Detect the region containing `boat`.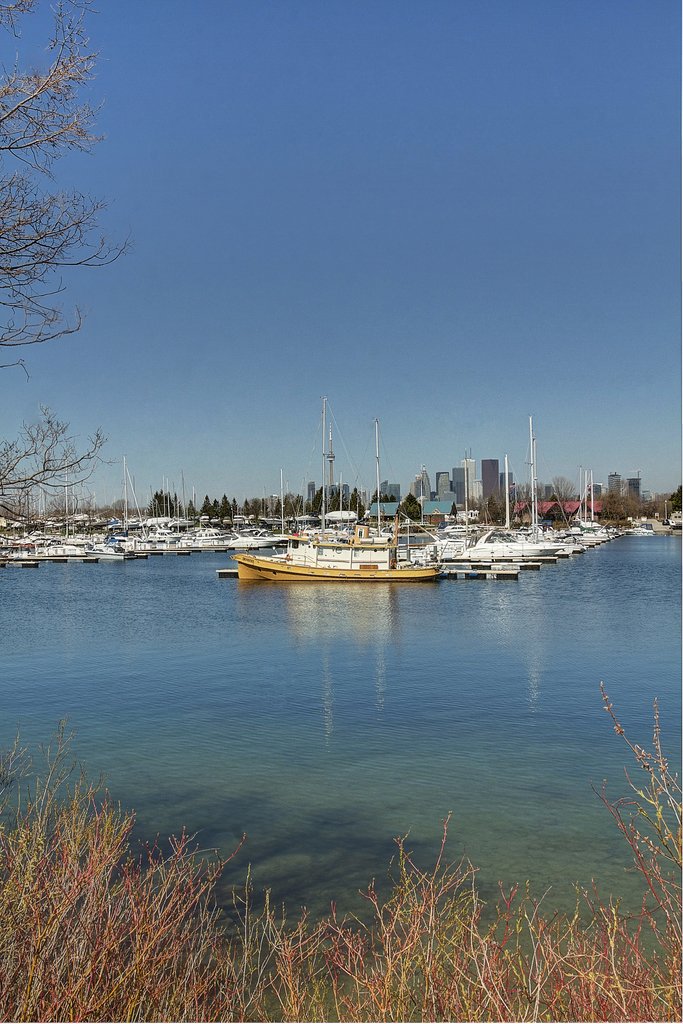
0, 468, 53, 533.
